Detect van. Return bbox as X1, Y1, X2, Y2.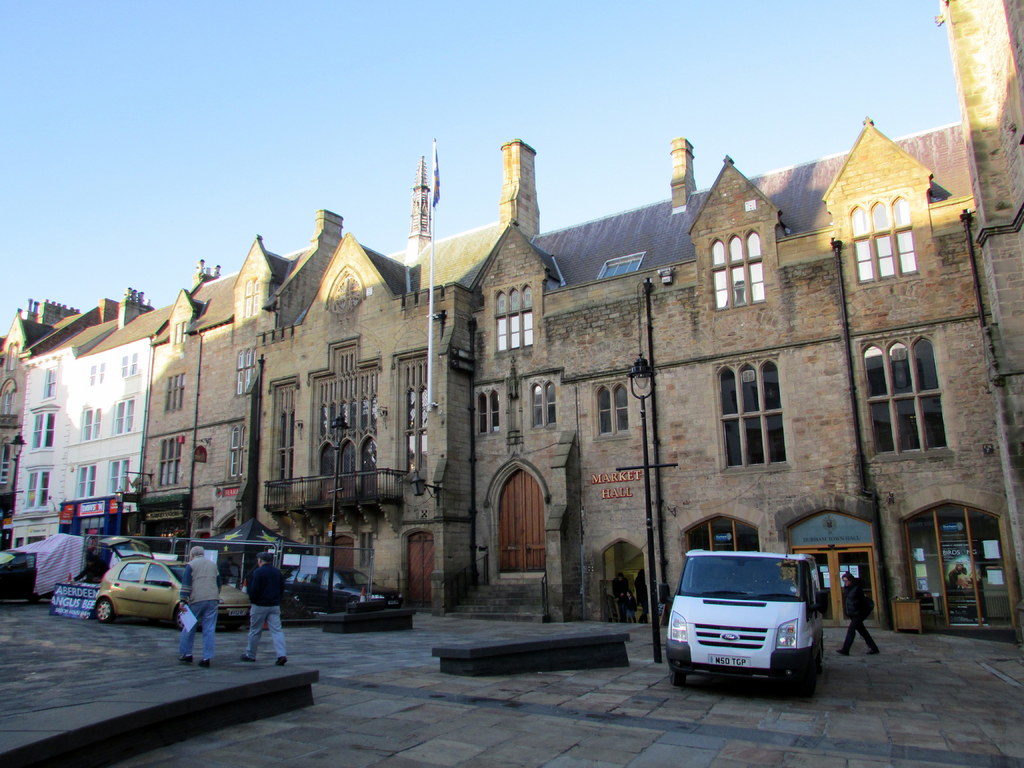
660, 543, 831, 699.
